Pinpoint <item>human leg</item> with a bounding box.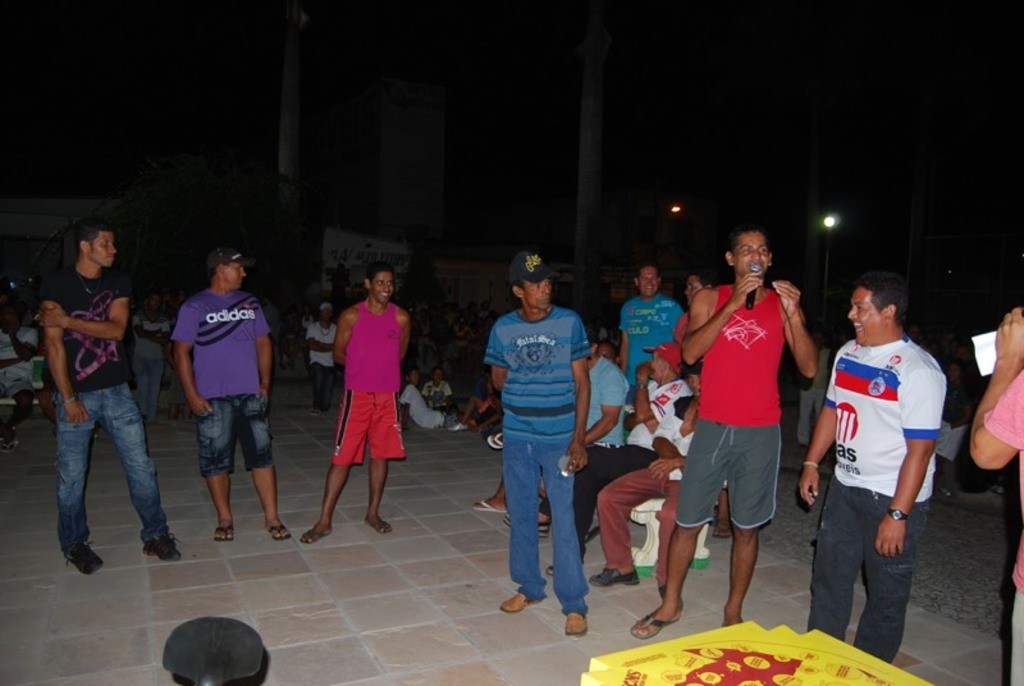
Rect(727, 417, 785, 630).
